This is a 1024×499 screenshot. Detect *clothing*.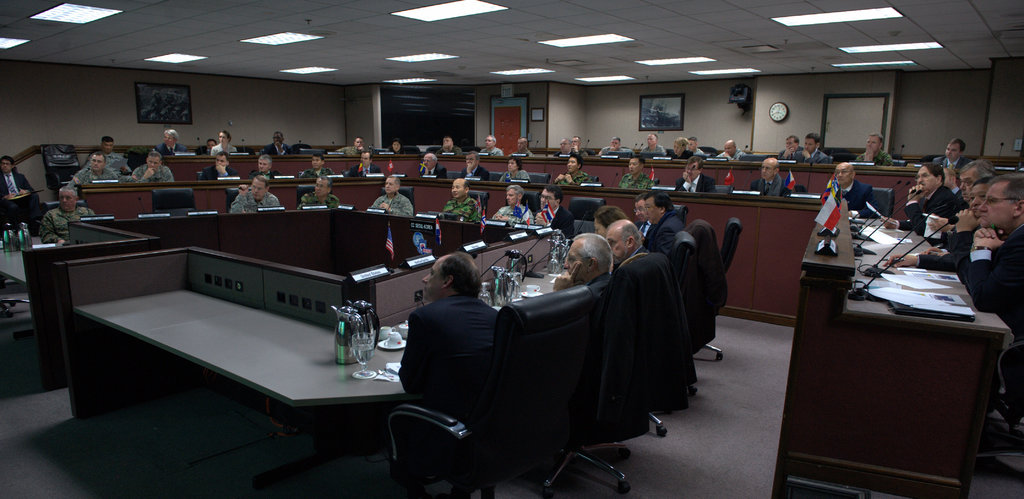
crop(673, 171, 719, 193).
